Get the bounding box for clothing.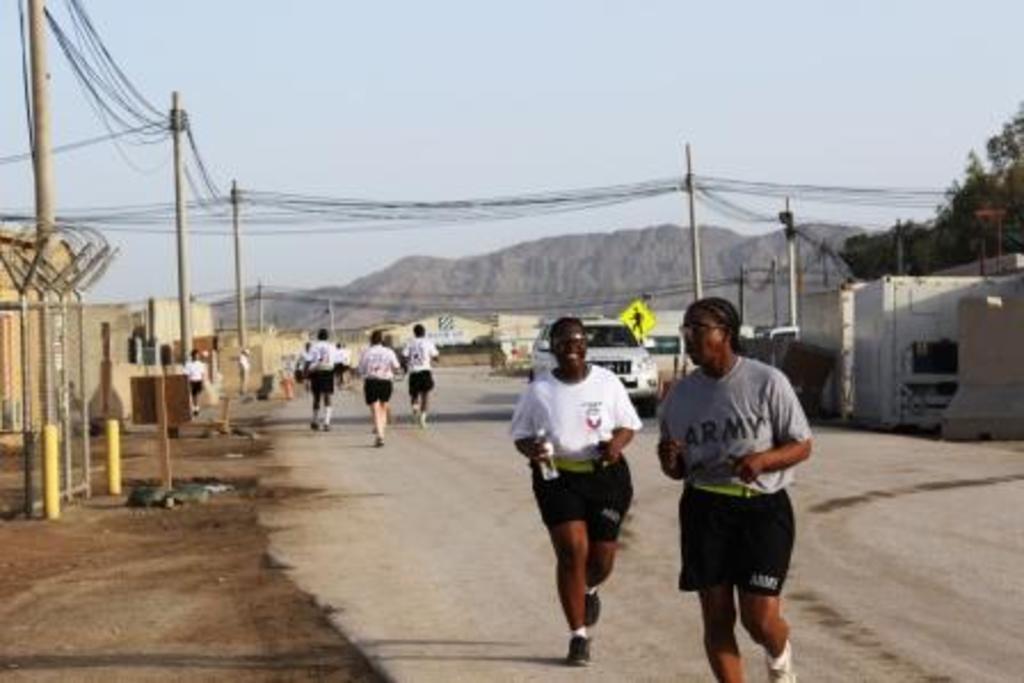
(x1=361, y1=345, x2=400, y2=407).
